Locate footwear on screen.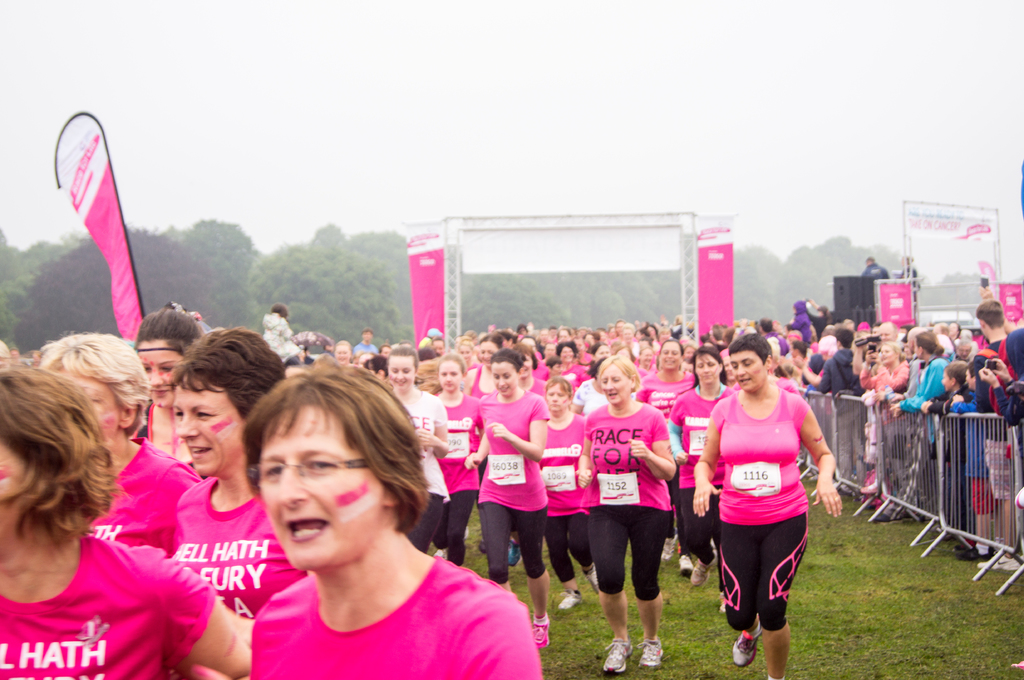
On screen at (461, 517, 474, 542).
